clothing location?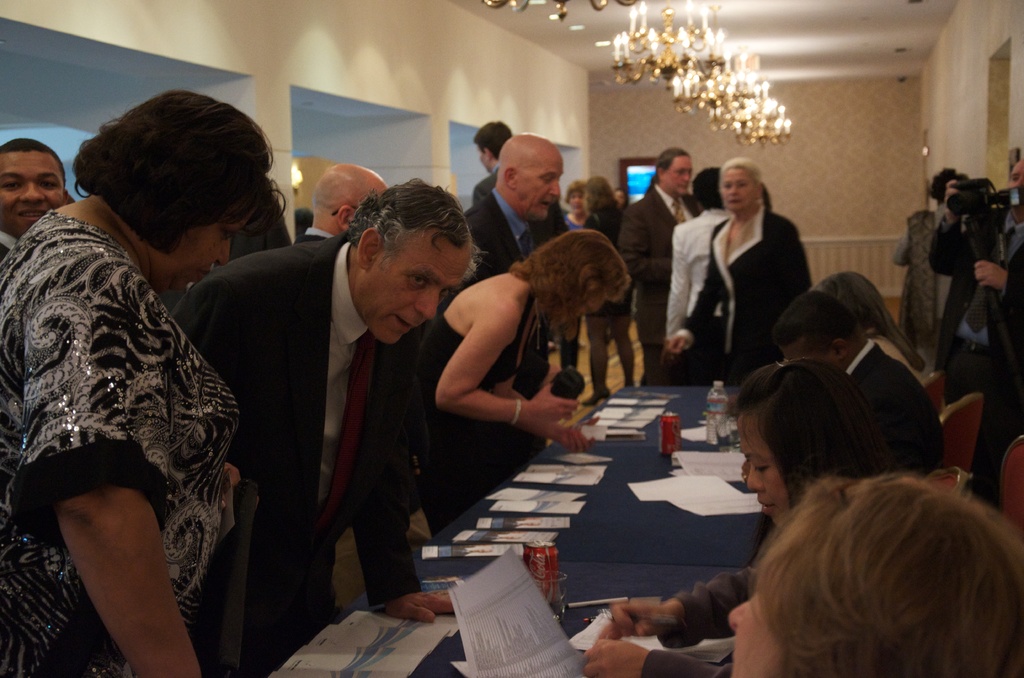
458, 190, 548, 391
